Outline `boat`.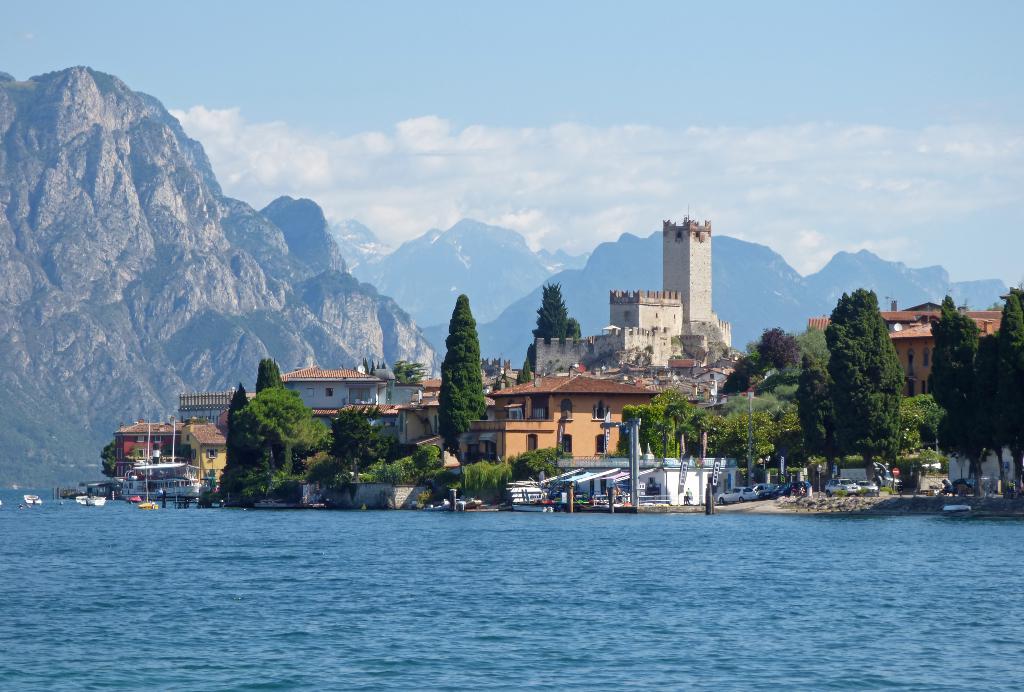
Outline: {"x1": 77, "y1": 424, "x2": 209, "y2": 508}.
